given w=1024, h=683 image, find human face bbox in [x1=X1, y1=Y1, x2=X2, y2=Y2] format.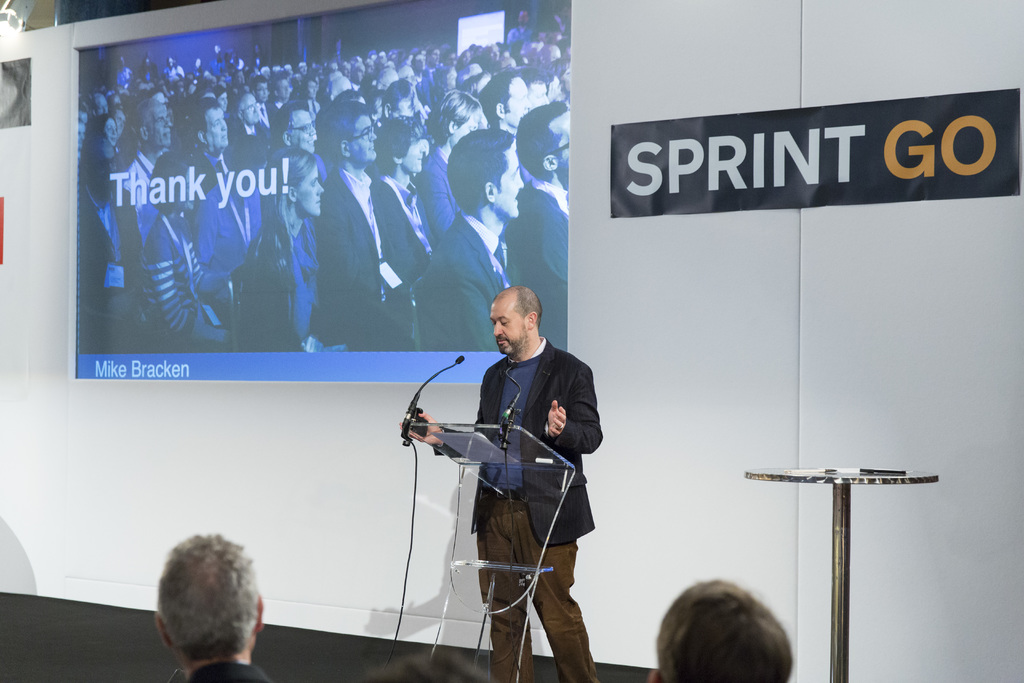
[x1=301, y1=169, x2=329, y2=220].
